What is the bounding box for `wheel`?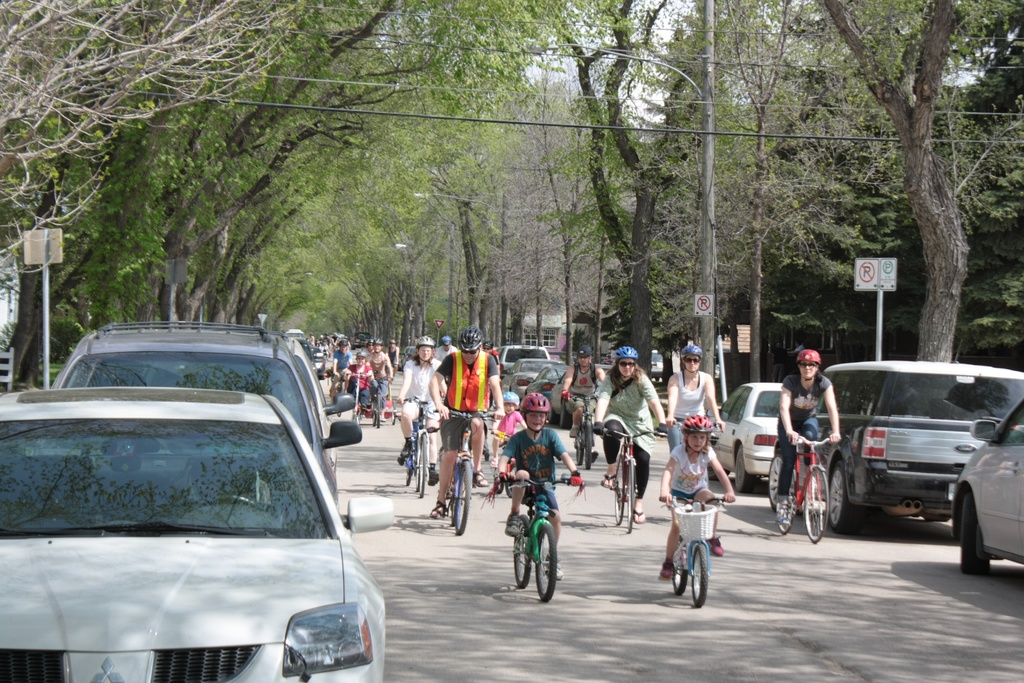
x1=584 y1=422 x2=599 y2=473.
